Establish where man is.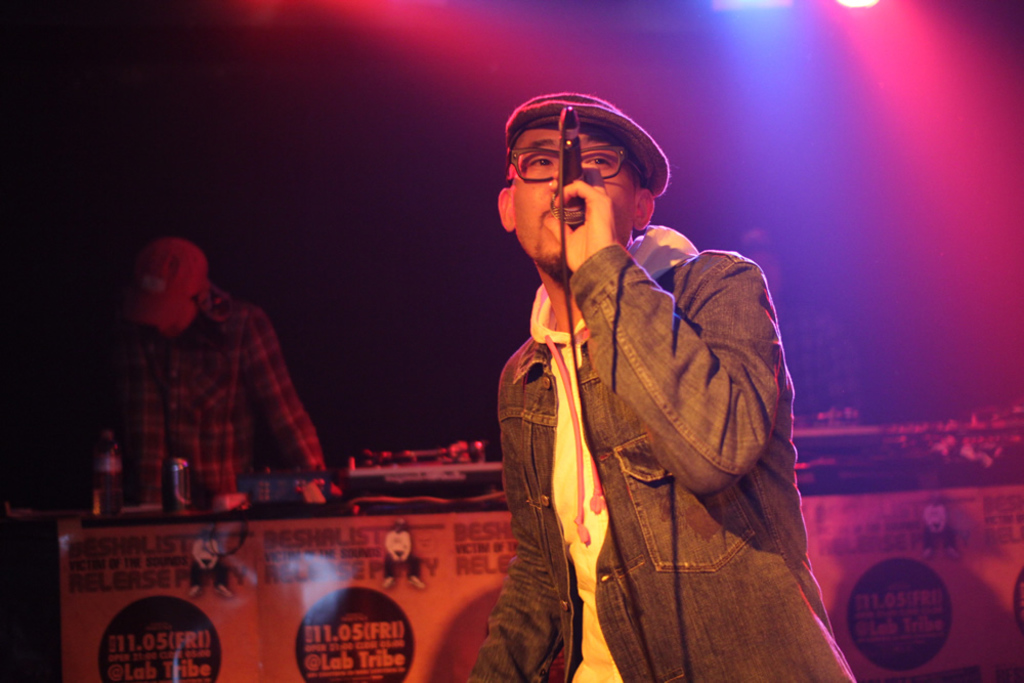
Established at [447, 87, 840, 661].
